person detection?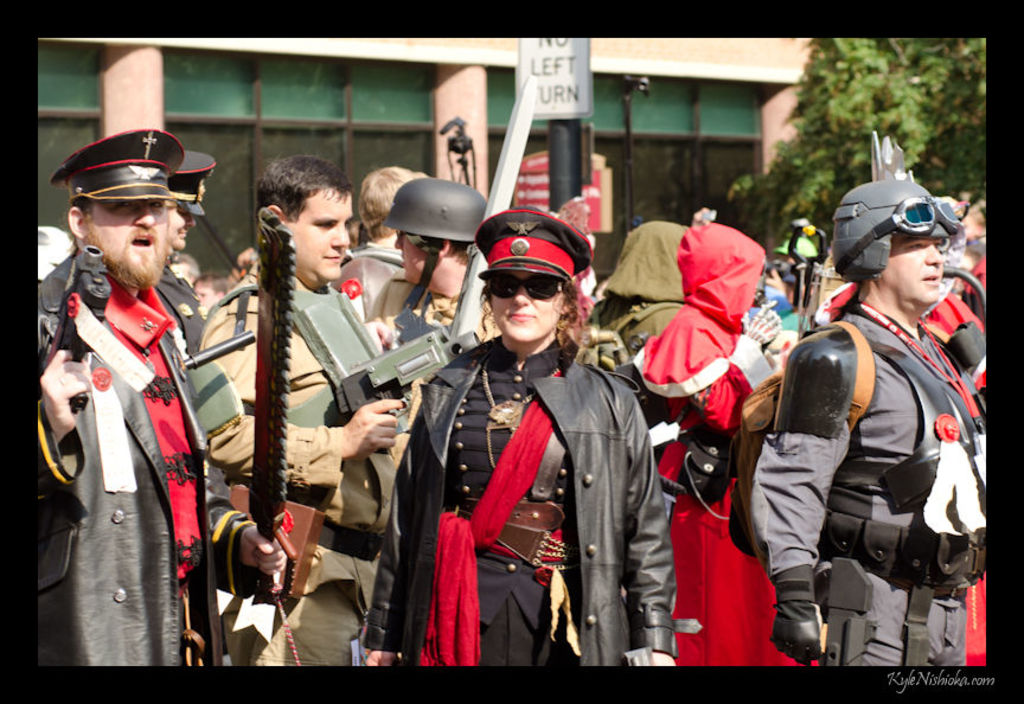
36:115:226:690
